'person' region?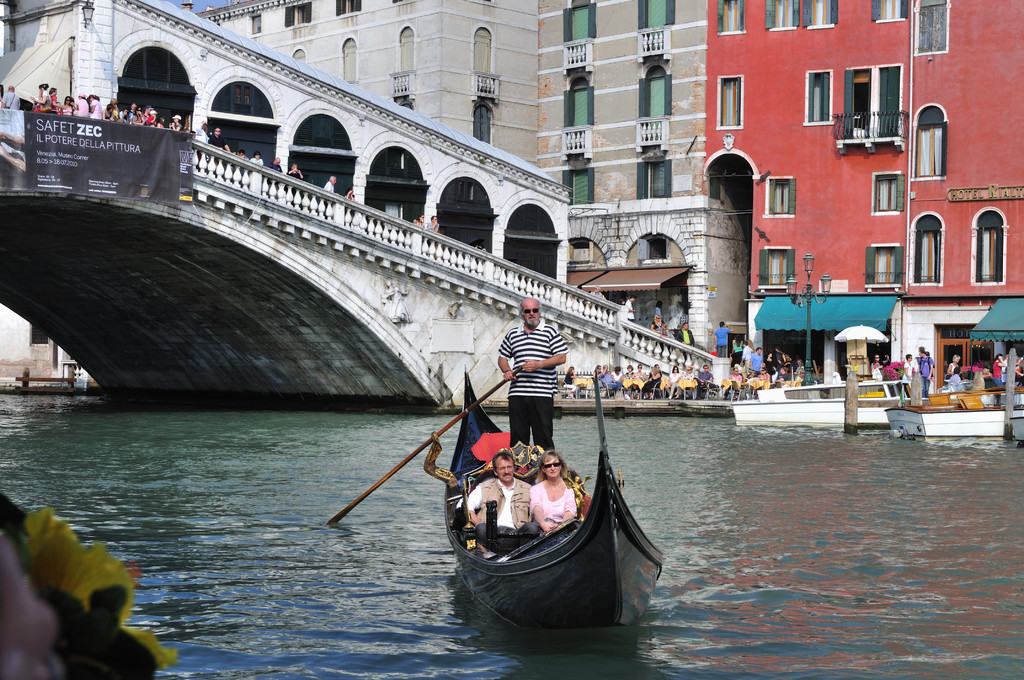
bbox(919, 349, 935, 396)
